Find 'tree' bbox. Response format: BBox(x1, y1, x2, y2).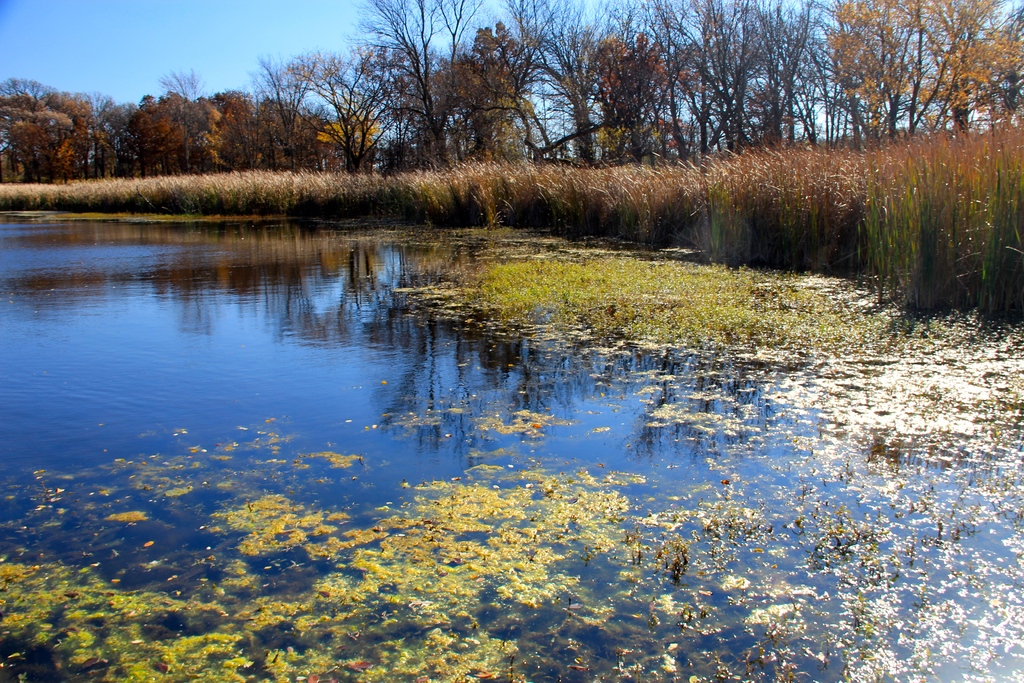
BBox(438, 28, 549, 169).
